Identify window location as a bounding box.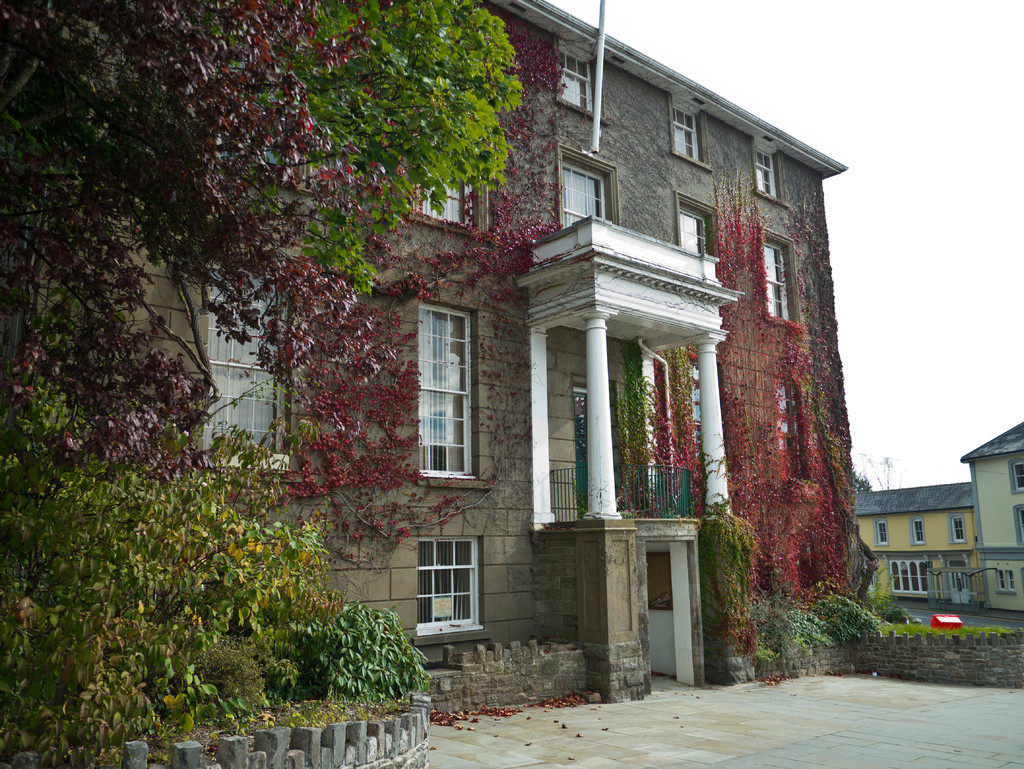
<box>893,560,931,595</box>.
